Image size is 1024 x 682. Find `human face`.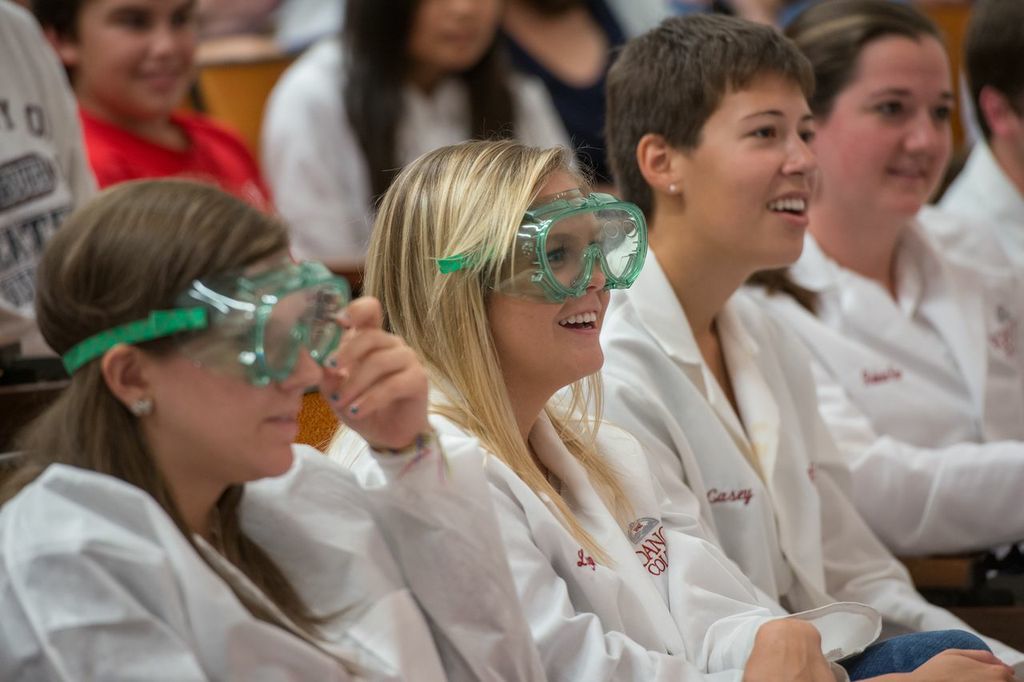
Rect(828, 11, 978, 229).
